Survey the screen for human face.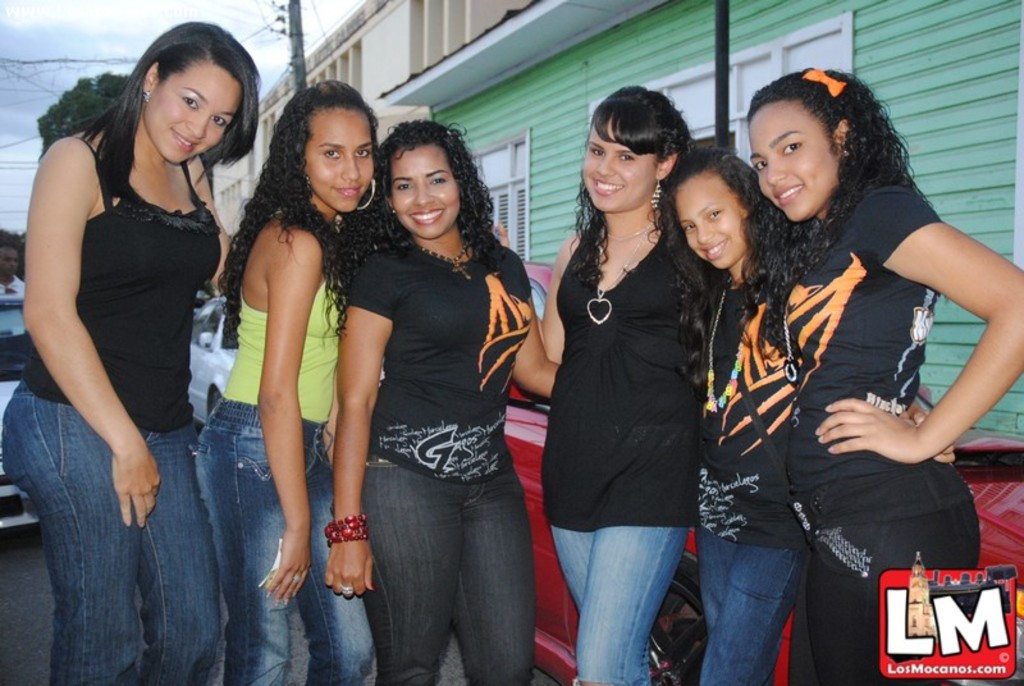
Survey found: [390,145,460,241].
